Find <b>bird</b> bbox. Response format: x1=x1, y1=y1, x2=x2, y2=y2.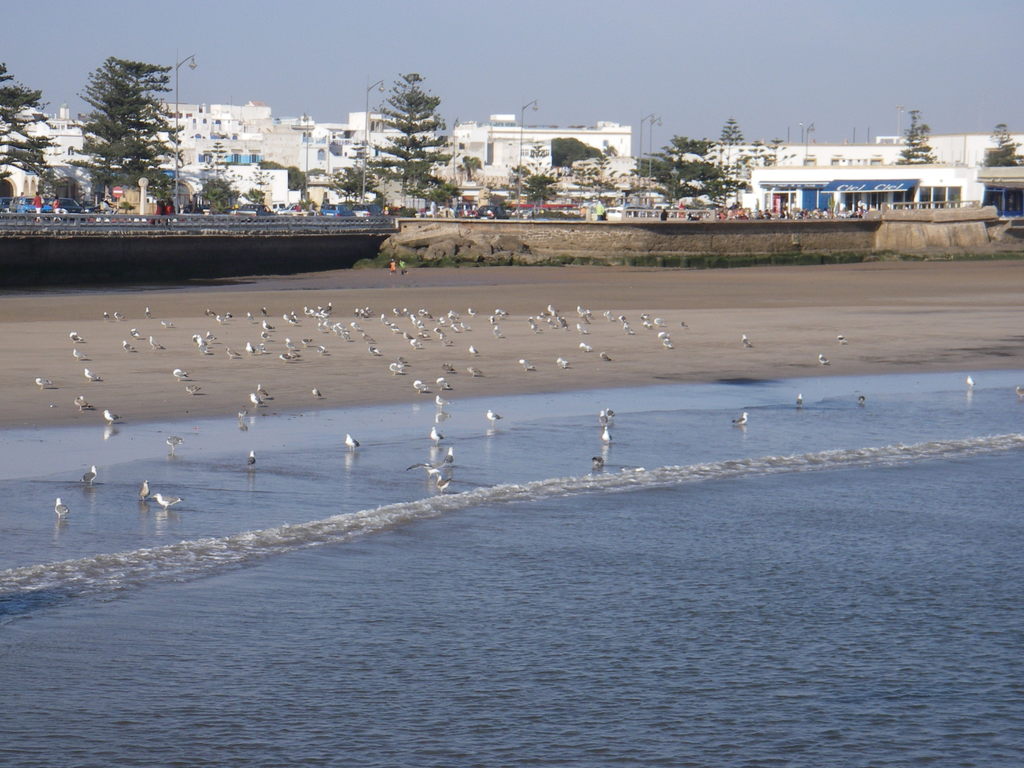
x1=414, y1=319, x2=423, y2=326.
